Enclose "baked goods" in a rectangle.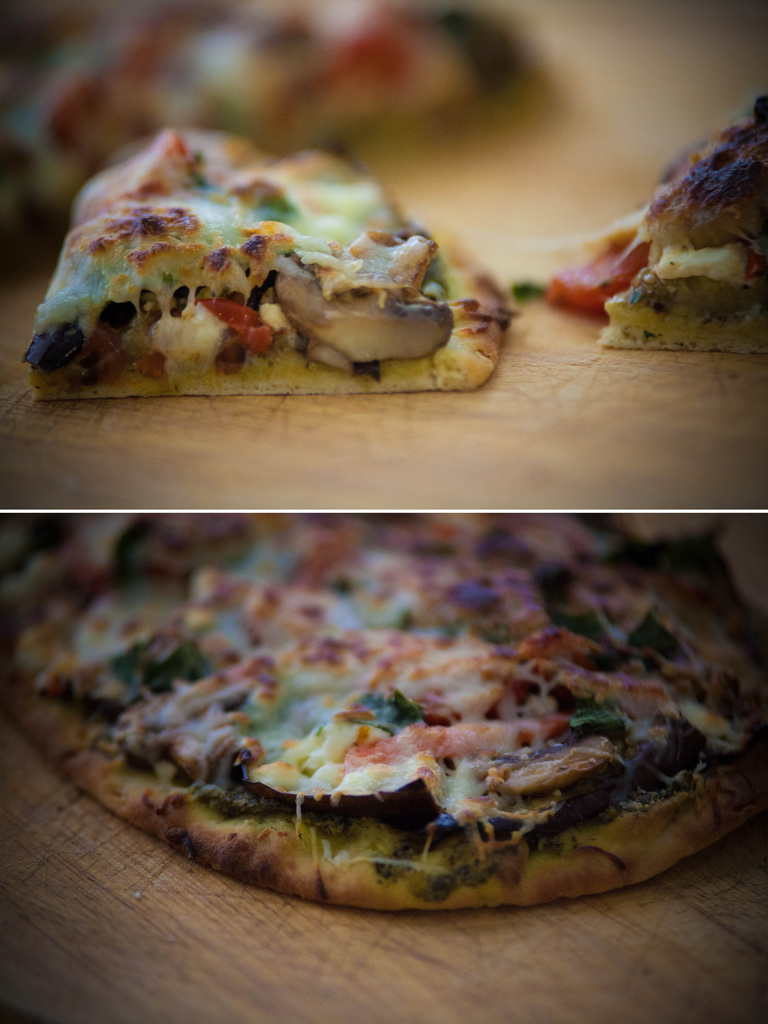
region(24, 134, 506, 405).
